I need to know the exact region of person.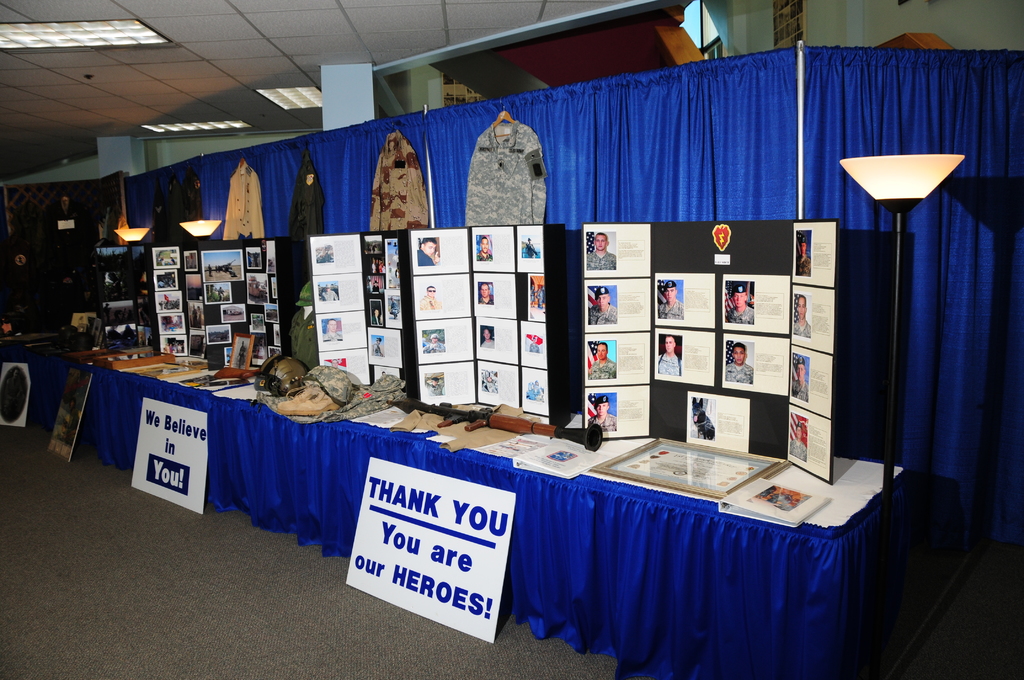
Region: bbox=[481, 375, 496, 391].
